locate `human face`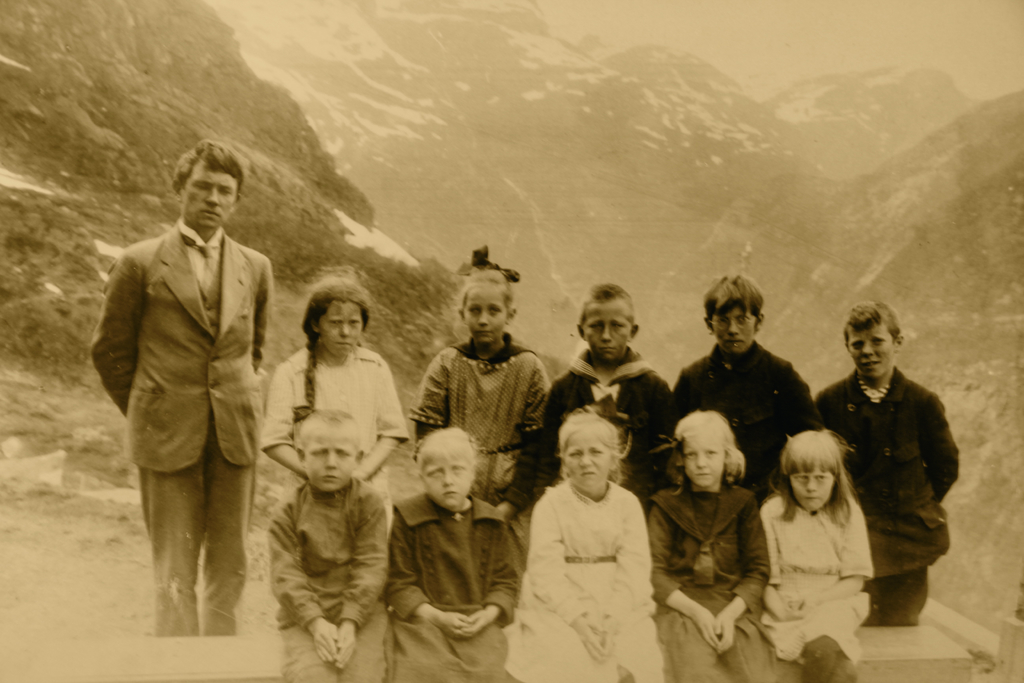
[422,457,471,509]
